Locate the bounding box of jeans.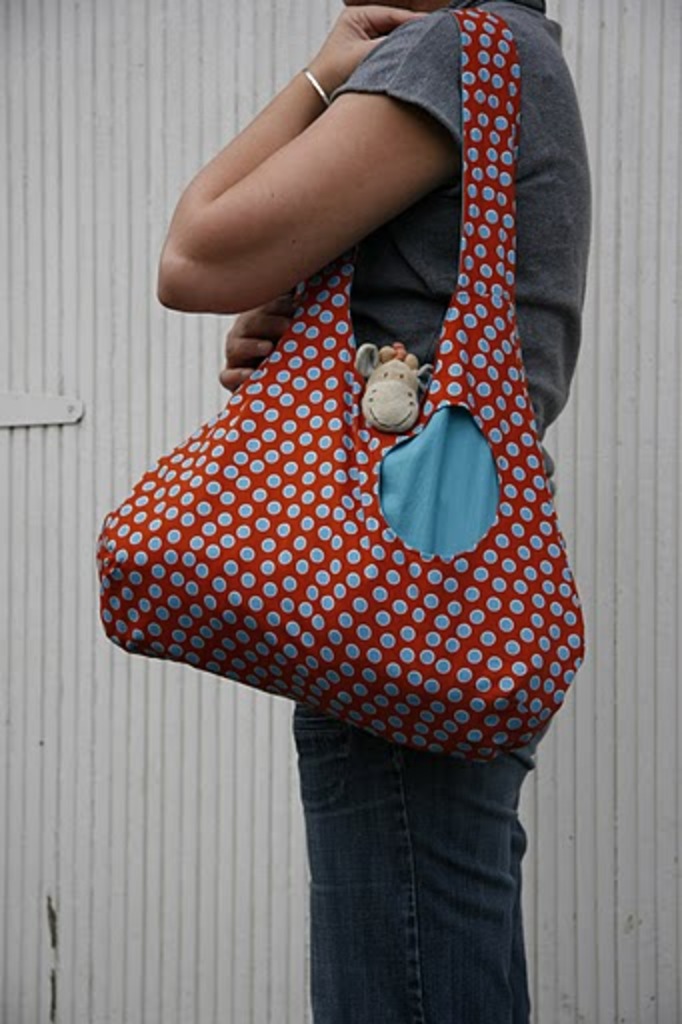
Bounding box: <box>286,684,534,1022</box>.
